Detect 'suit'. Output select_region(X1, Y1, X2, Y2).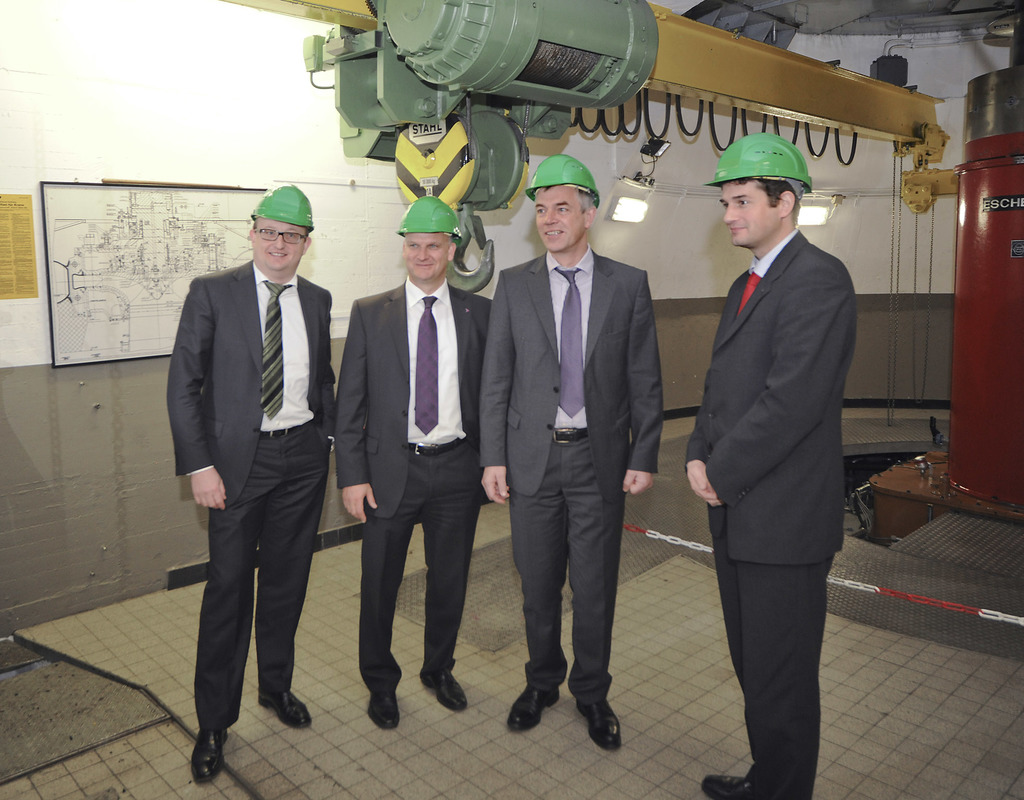
select_region(472, 243, 664, 709).
